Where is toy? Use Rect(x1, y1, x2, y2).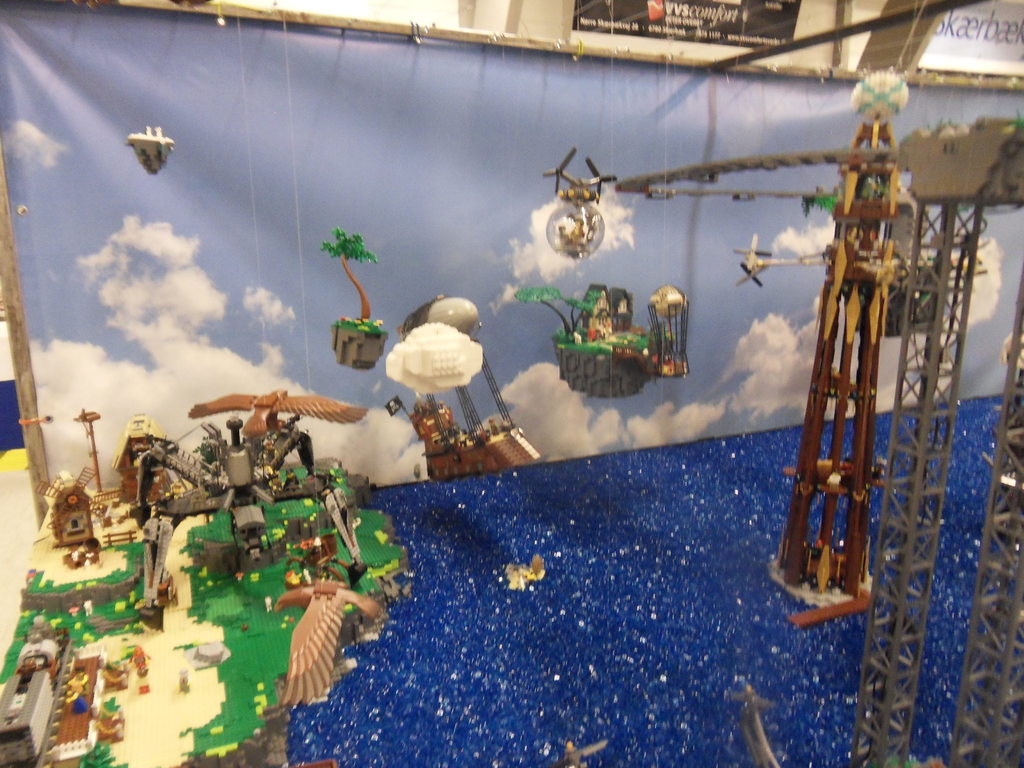
Rect(511, 283, 690, 398).
